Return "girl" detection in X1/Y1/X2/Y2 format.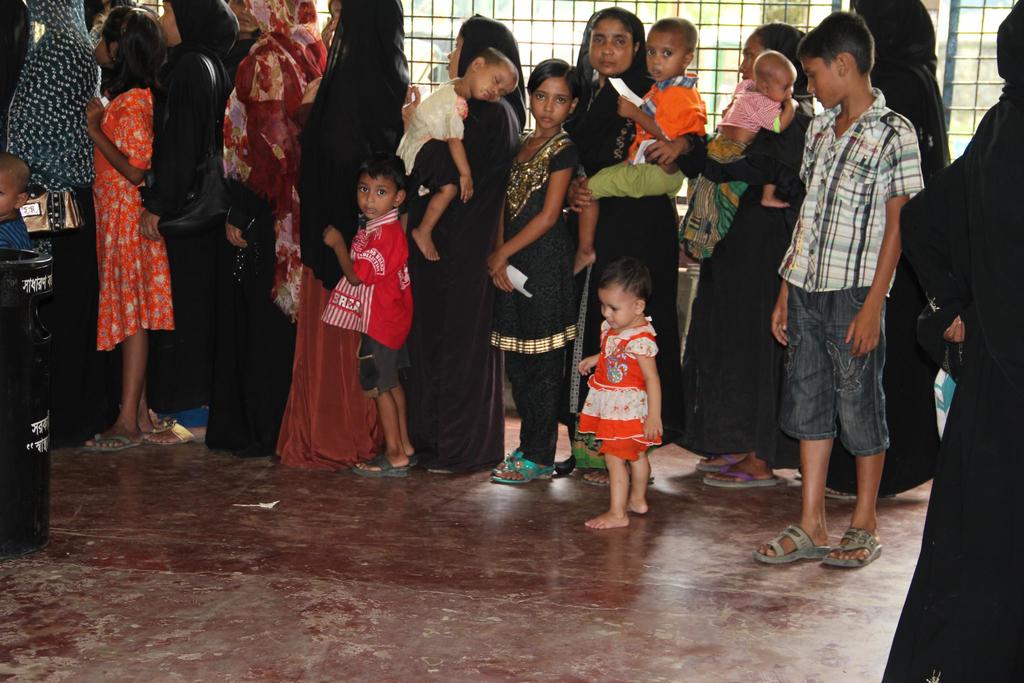
490/54/578/481.
